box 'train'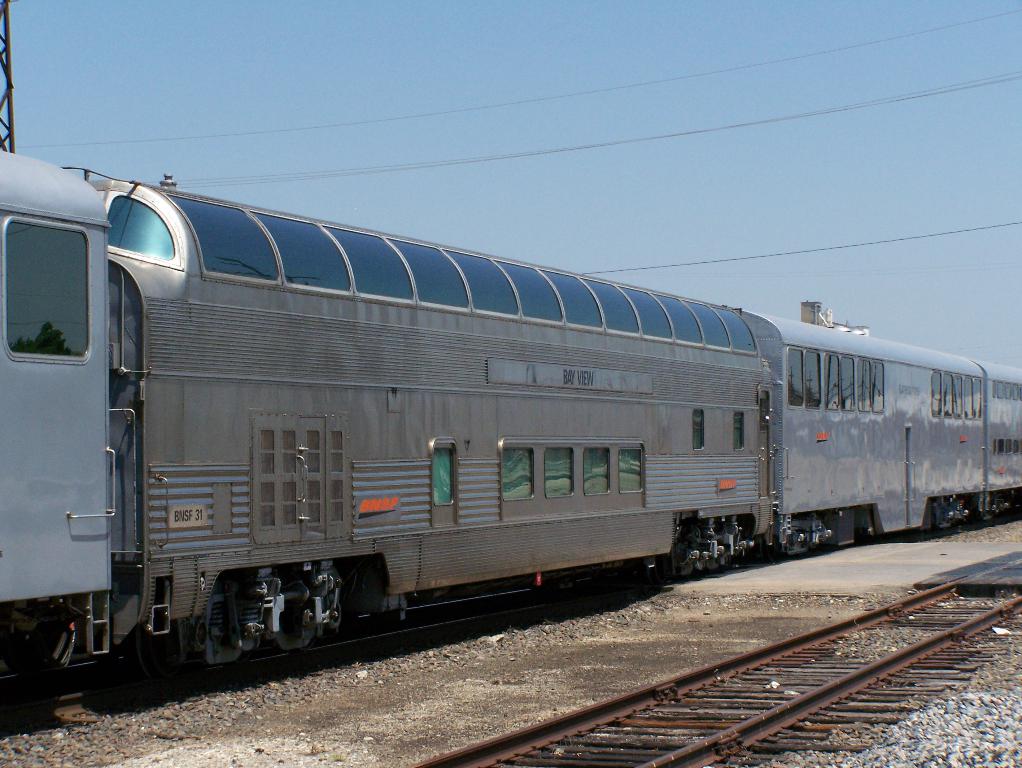
<bbox>0, 138, 1021, 668</bbox>
